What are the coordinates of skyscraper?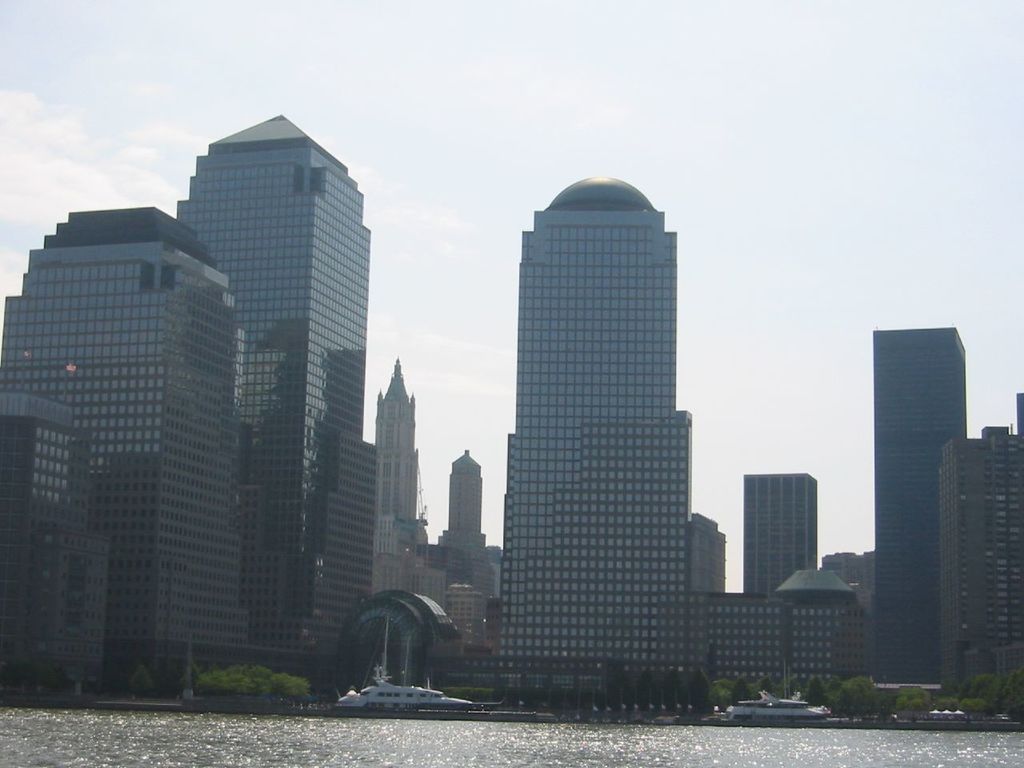
l=870, t=330, r=968, b=664.
